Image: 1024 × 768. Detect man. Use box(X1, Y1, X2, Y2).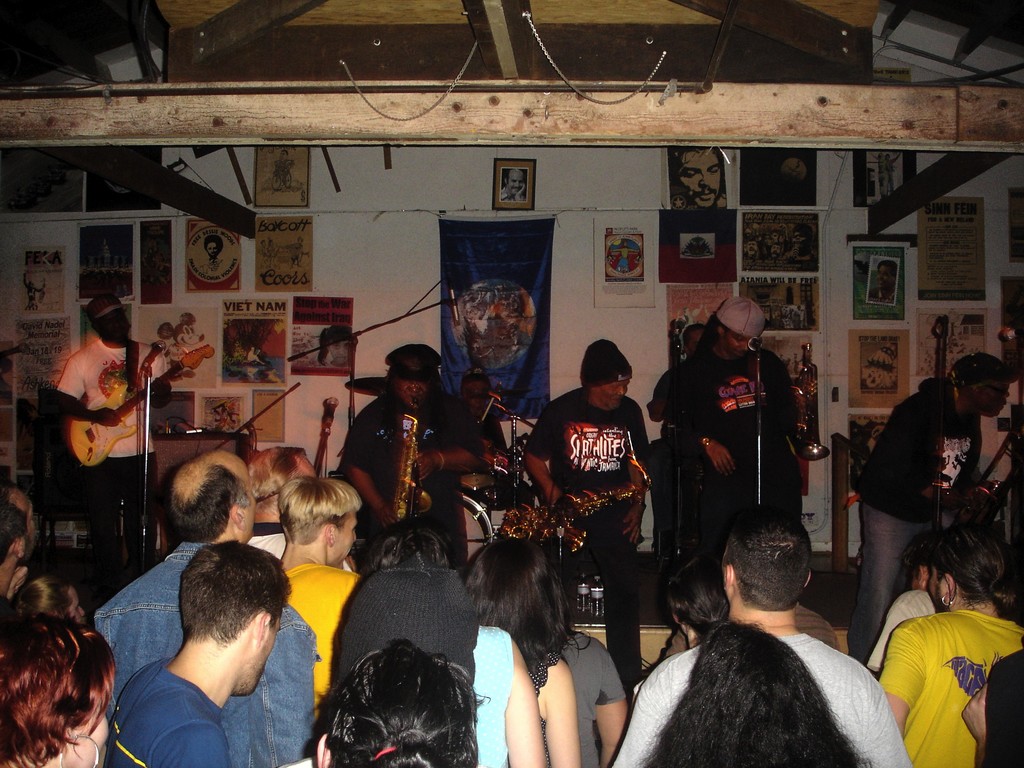
box(52, 295, 177, 558).
